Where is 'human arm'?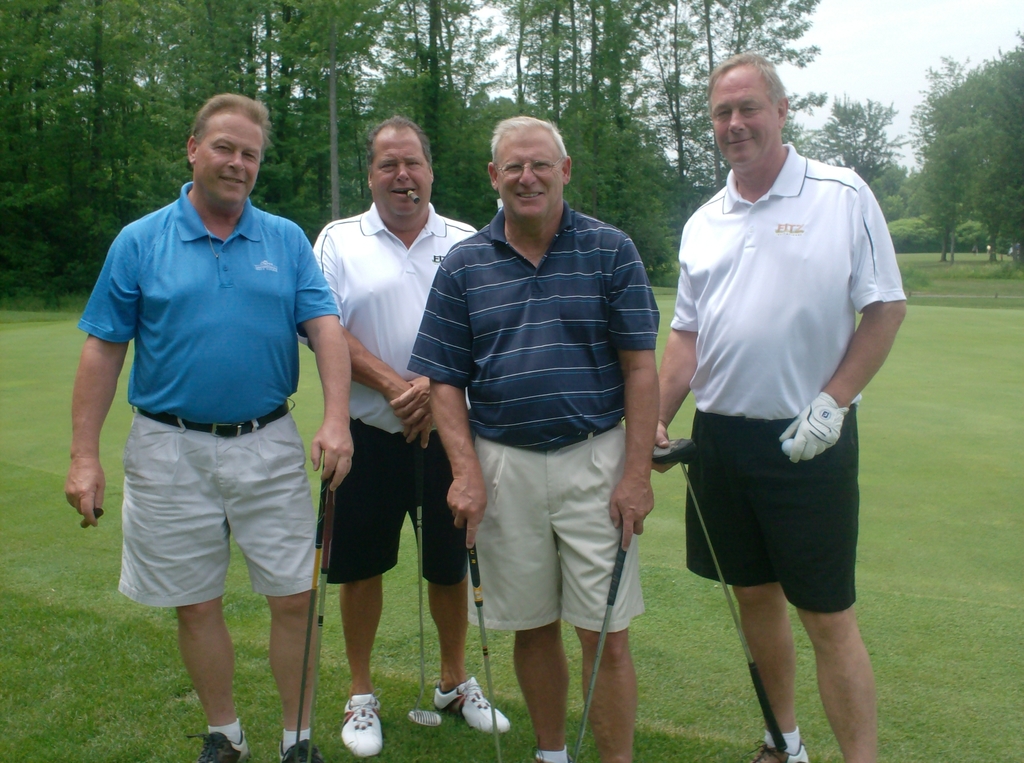
Rect(63, 223, 136, 531).
